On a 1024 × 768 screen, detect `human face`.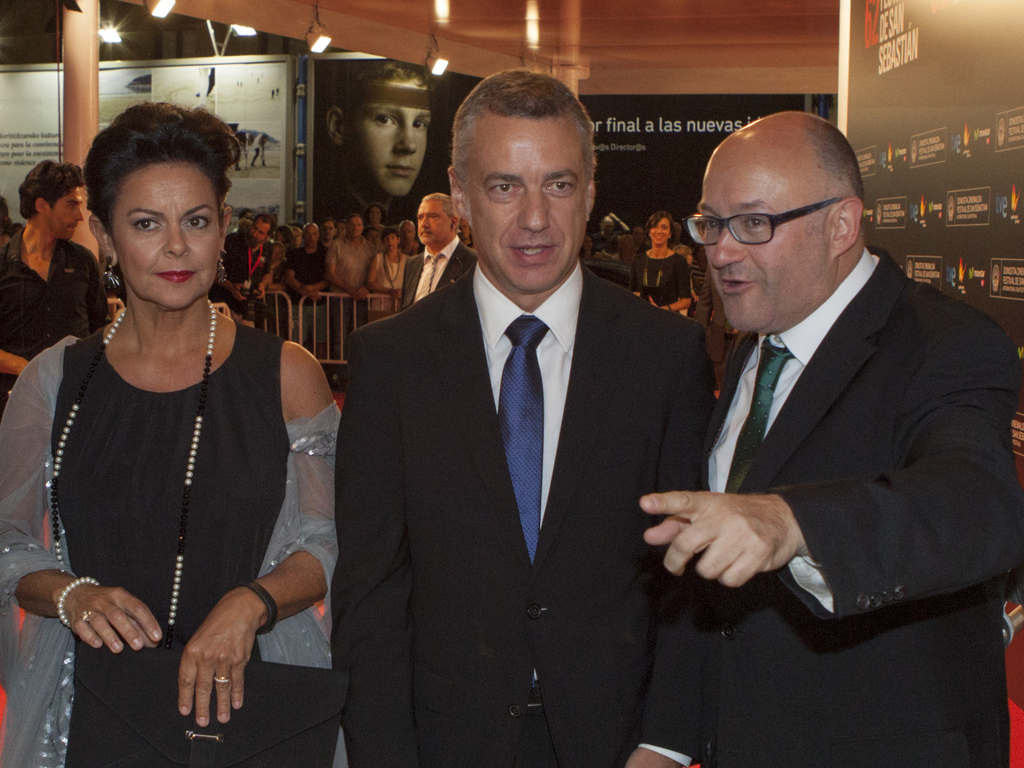
locate(44, 188, 83, 241).
